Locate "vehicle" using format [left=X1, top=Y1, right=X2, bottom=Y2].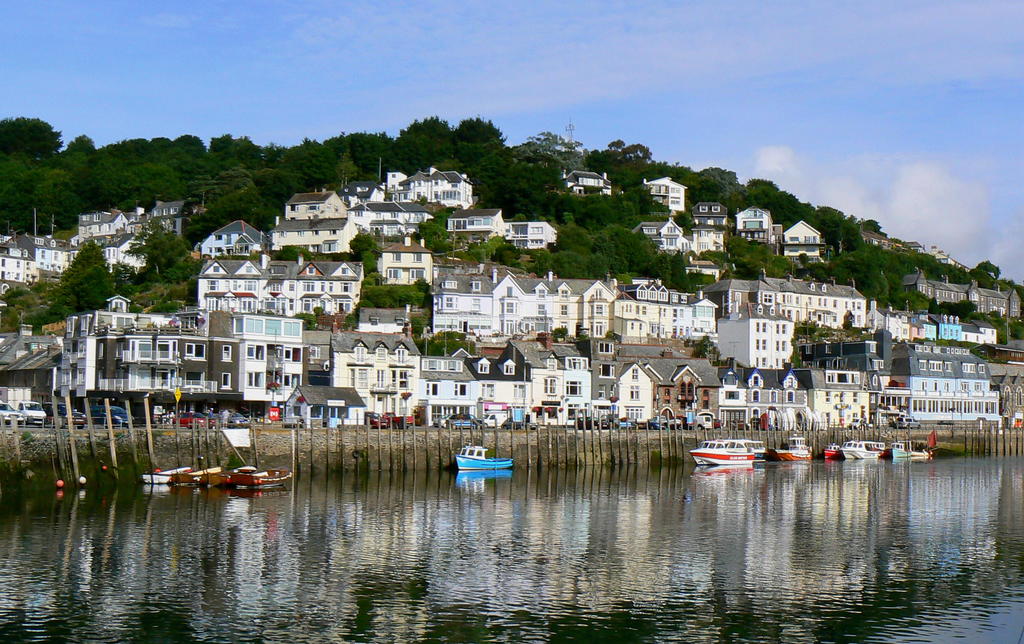
[left=691, top=435, right=751, bottom=467].
